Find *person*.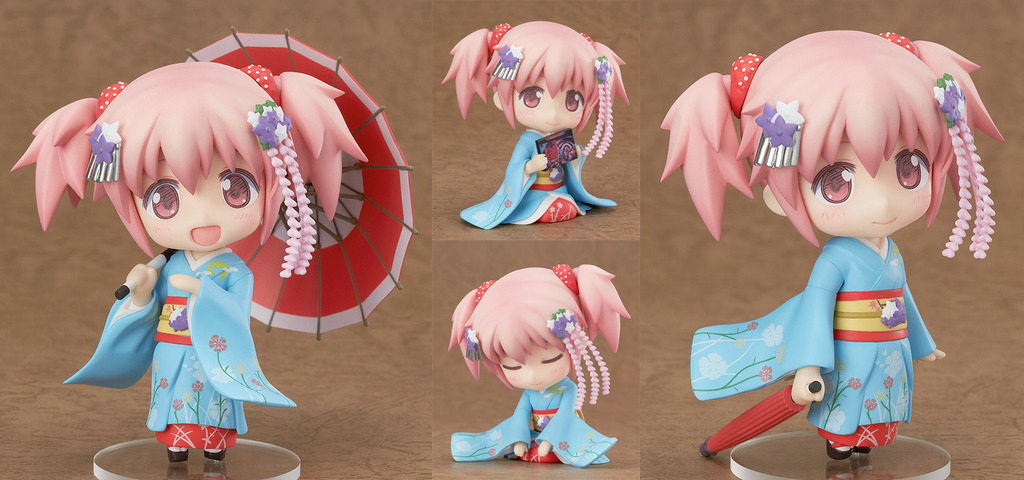
(451, 270, 629, 470).
